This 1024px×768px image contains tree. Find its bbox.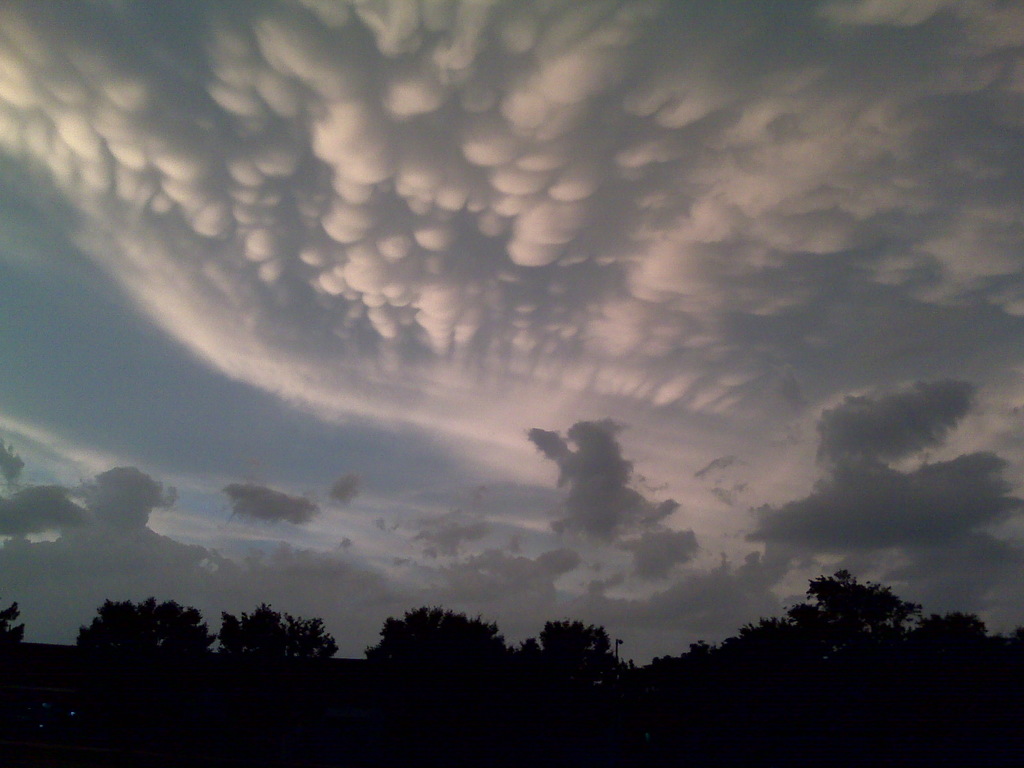
box=[790, 564, 920, 634].
